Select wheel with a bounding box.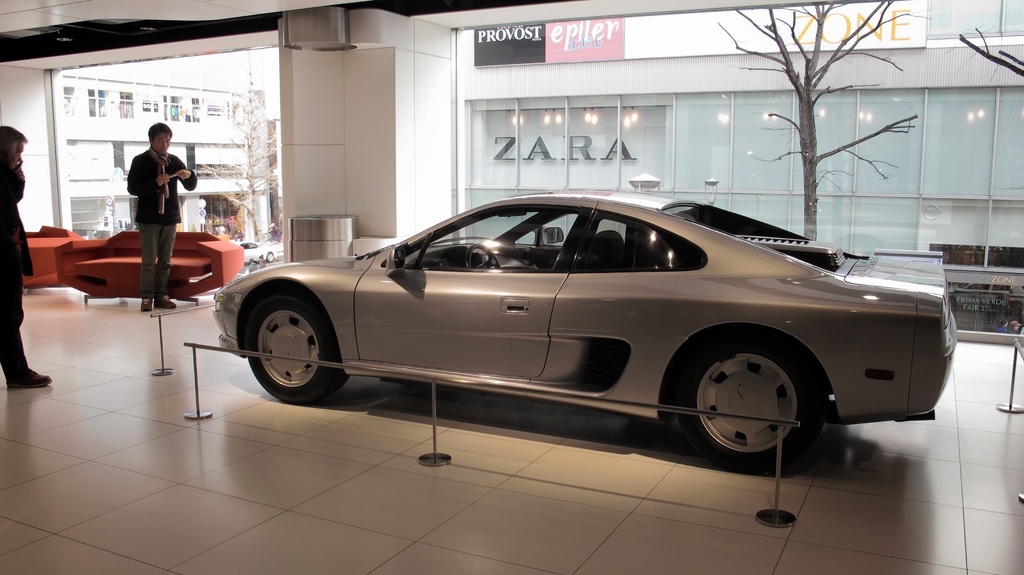
<box>266,251,276,262</box>.
